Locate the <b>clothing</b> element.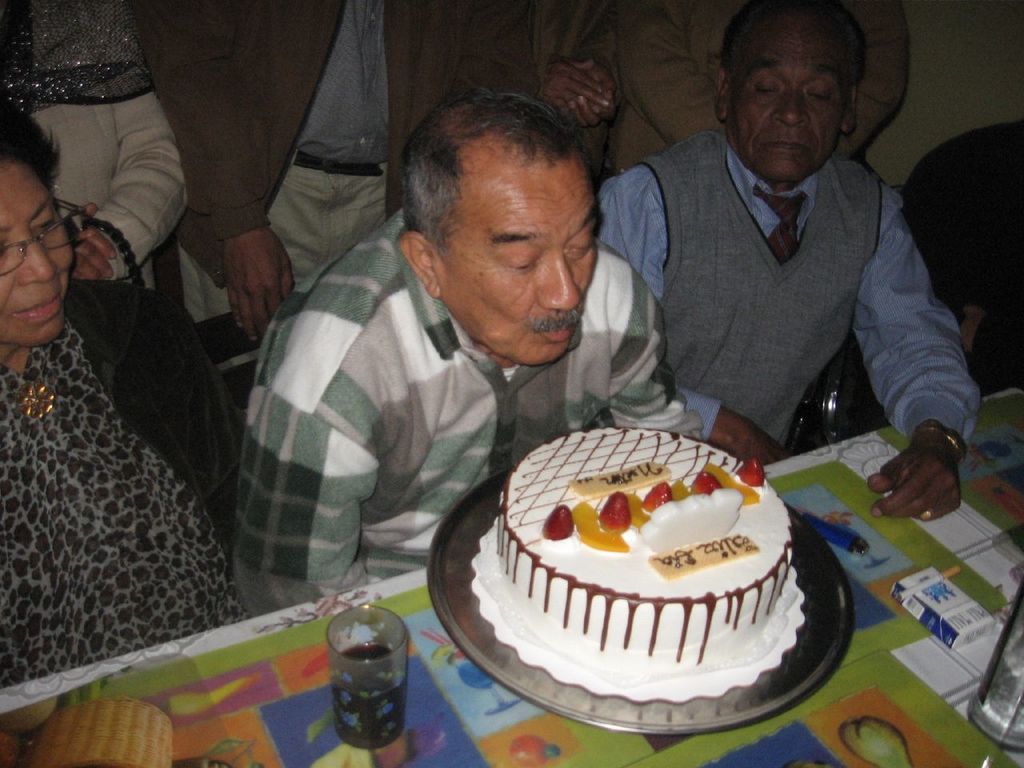
Element bbox: crop(206, 189, 641, 588).
